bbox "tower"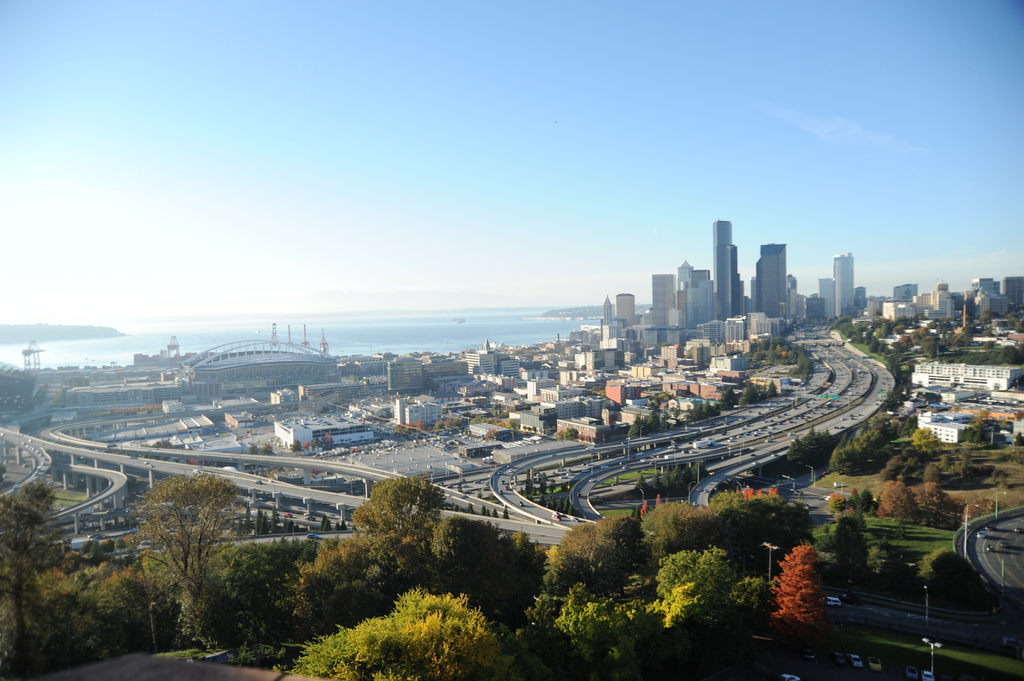
l=602, t=296, r=613, b=326
